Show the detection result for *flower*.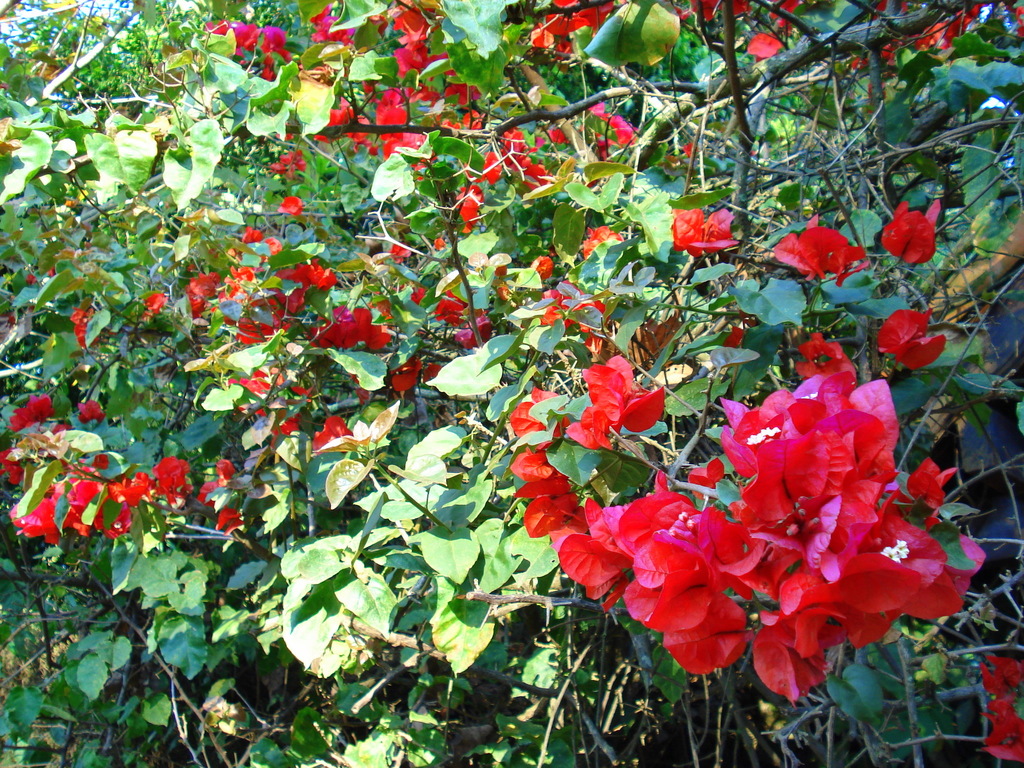
{"x1": 143, "y1": 292, "x2": 165, "y2": 319}.
